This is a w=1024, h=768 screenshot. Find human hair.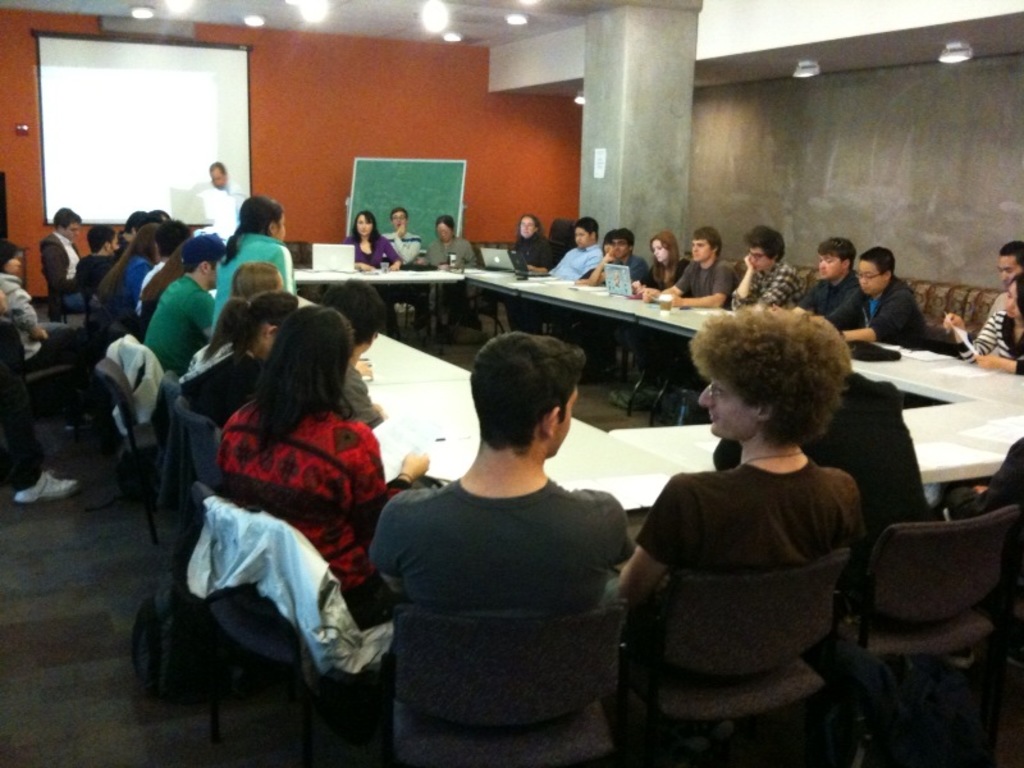
Bounding box: x1=224, y1=193, x2=280, y2=262.
